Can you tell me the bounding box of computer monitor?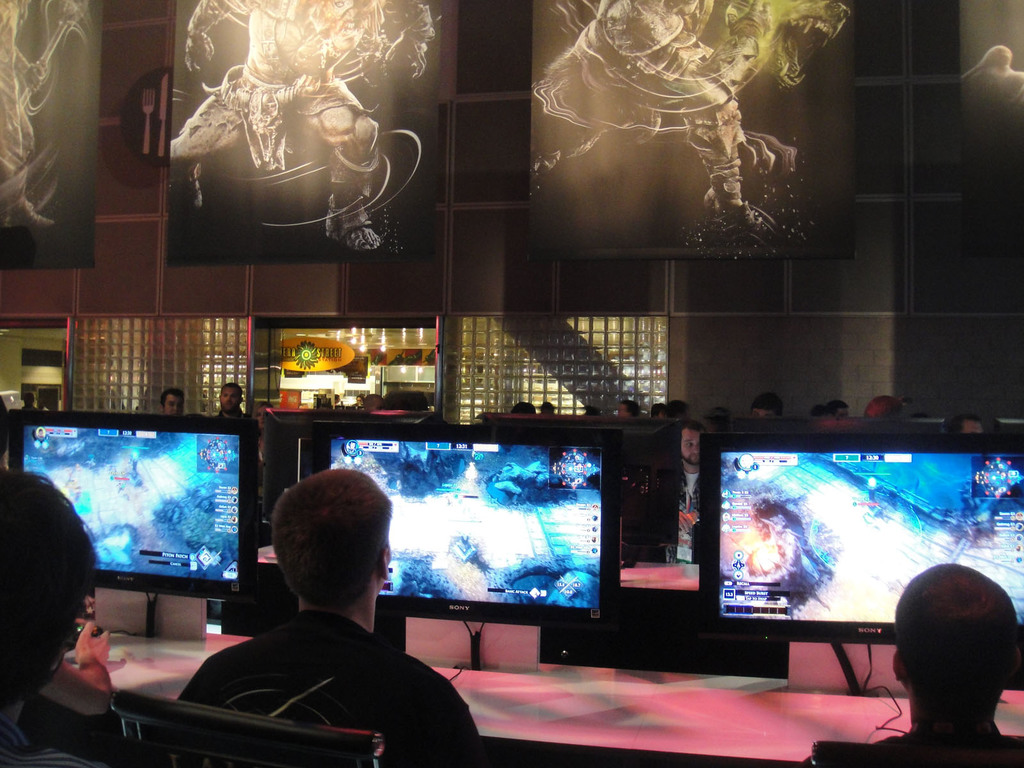
bbox(1, 396, 255, 596).
